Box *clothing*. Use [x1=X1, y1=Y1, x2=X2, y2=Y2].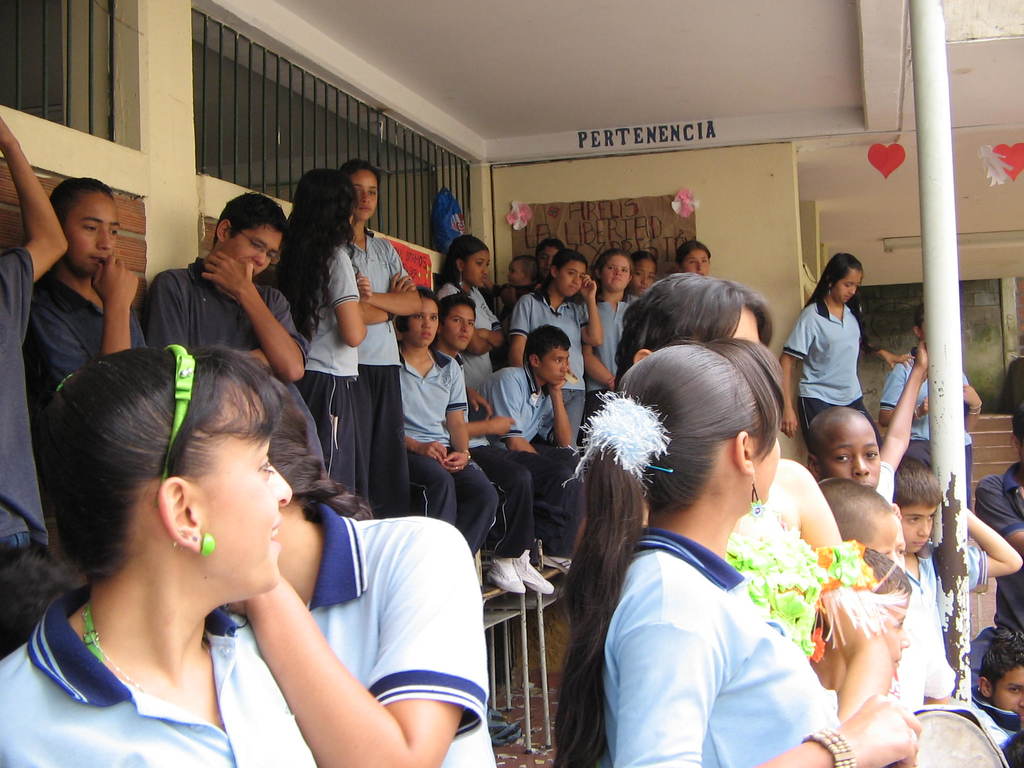
[x1=290, y1=242, x2=358, y2=490].
